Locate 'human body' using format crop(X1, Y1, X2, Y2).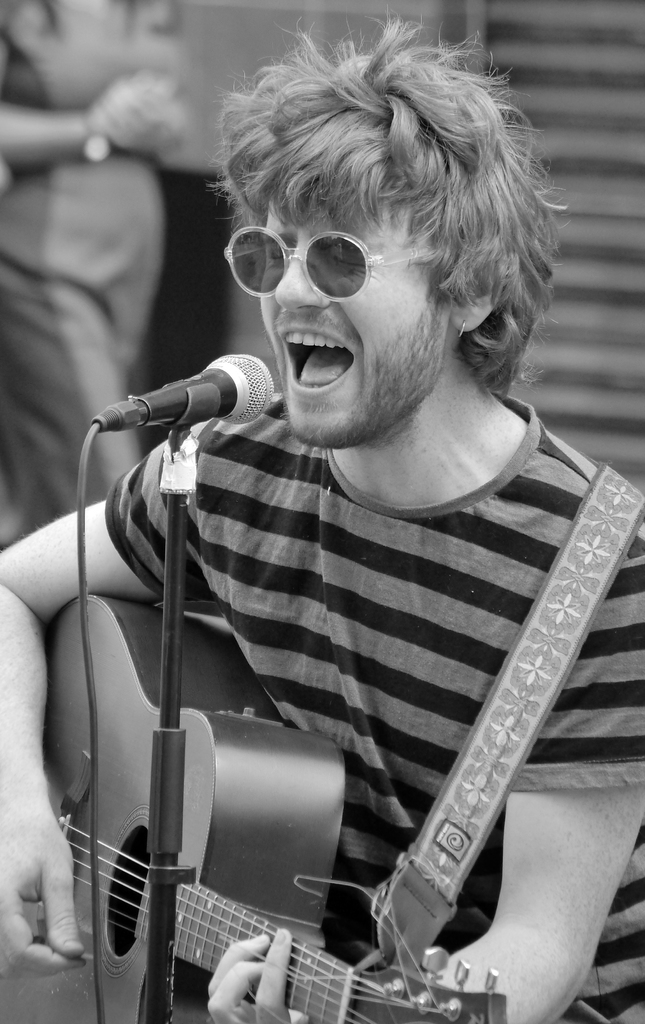
crop(48, 178, 644, 1023).
